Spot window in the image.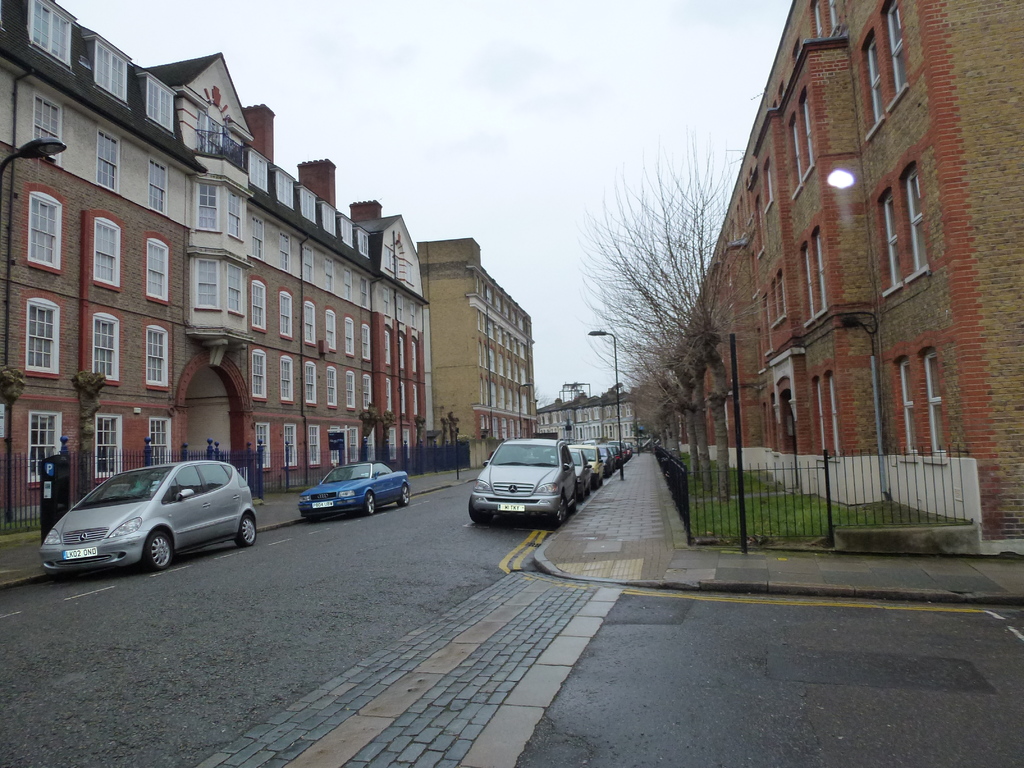
window found at rect(413, 387, 419, 420).
